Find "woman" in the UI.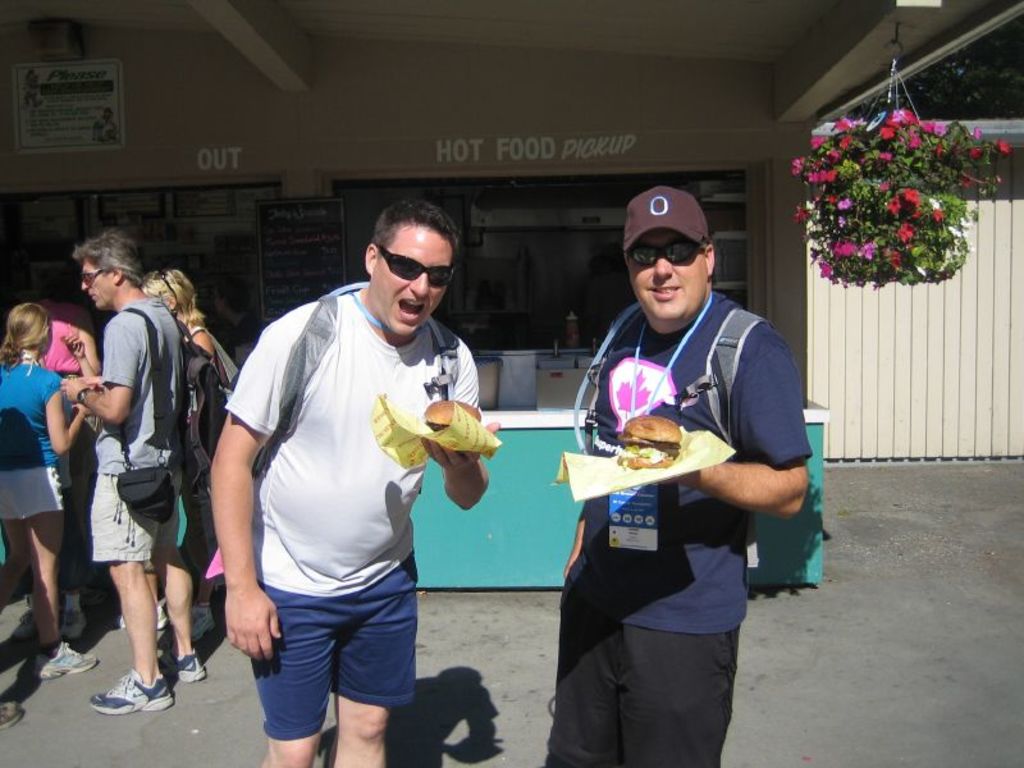
UI element at 138, 268, 224, 630.
